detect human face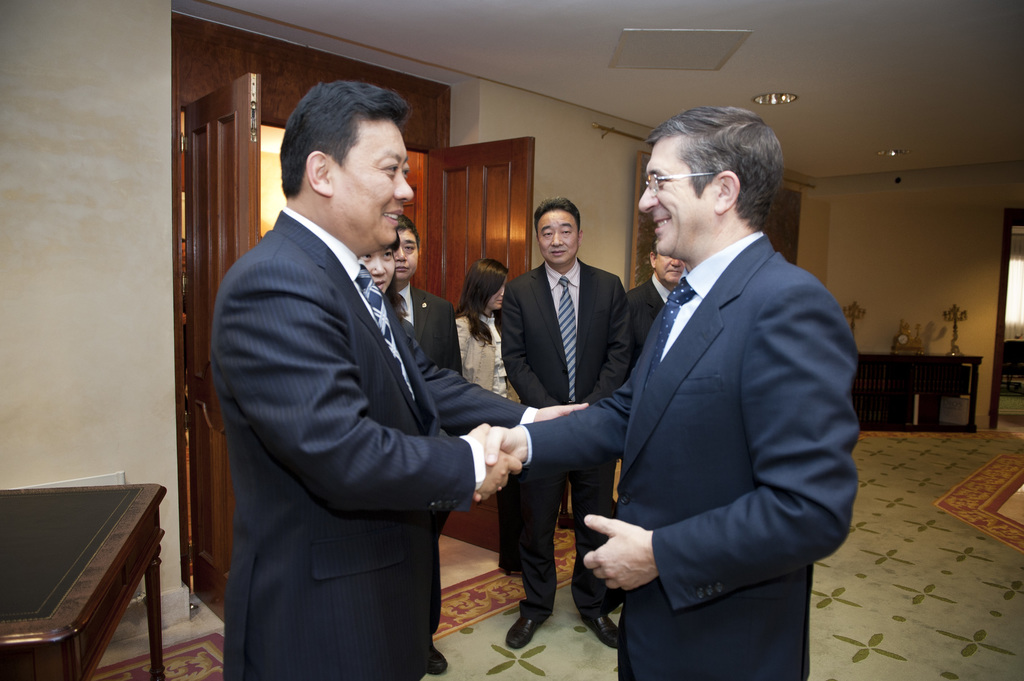
bbox=(635, 141, 720, 266)
